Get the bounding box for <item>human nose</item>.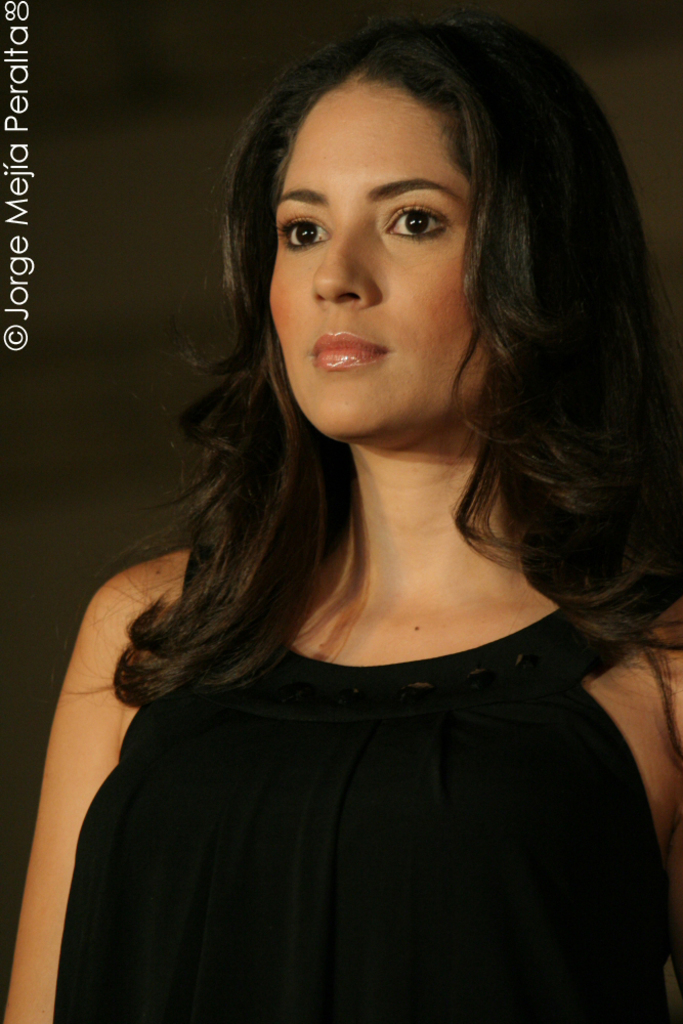
rect(313, 229, 377, 304).
